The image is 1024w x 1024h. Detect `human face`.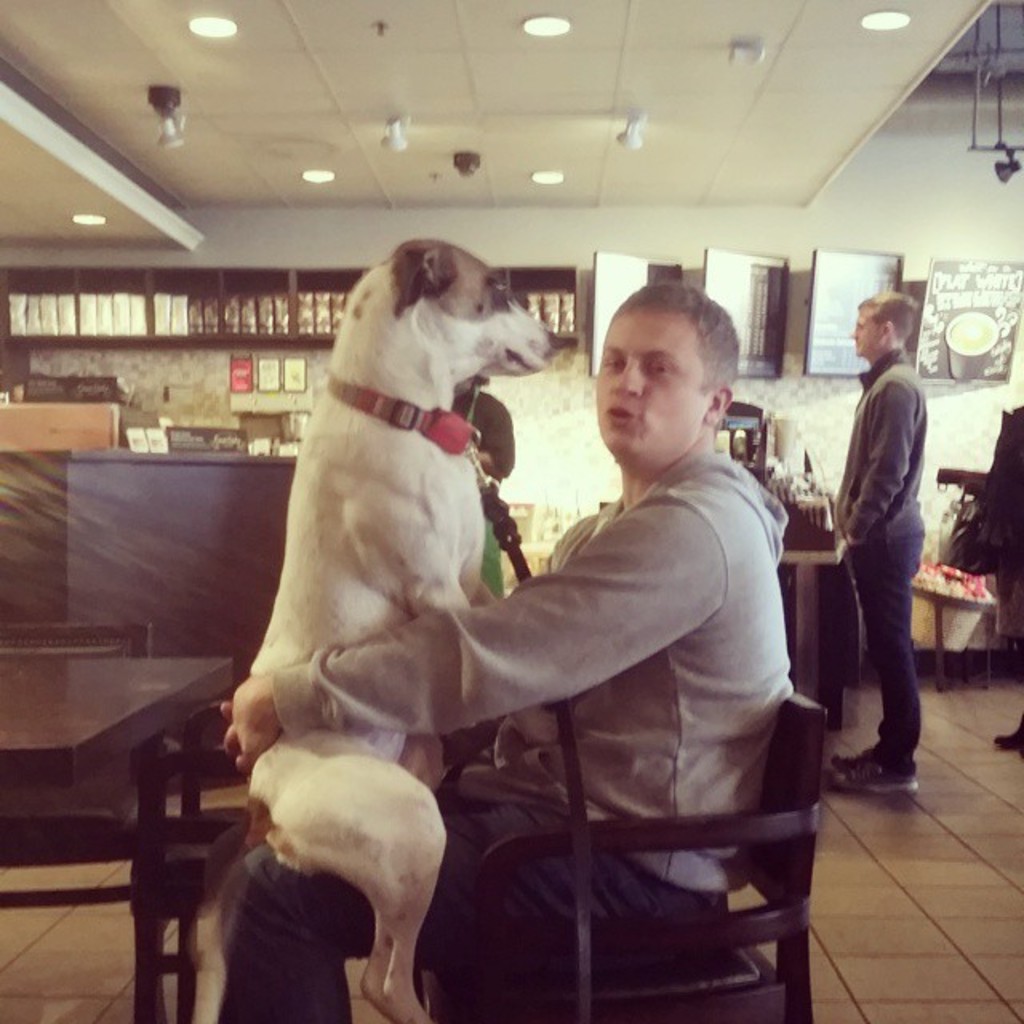
Detection: (851, 304, 874, 355).
